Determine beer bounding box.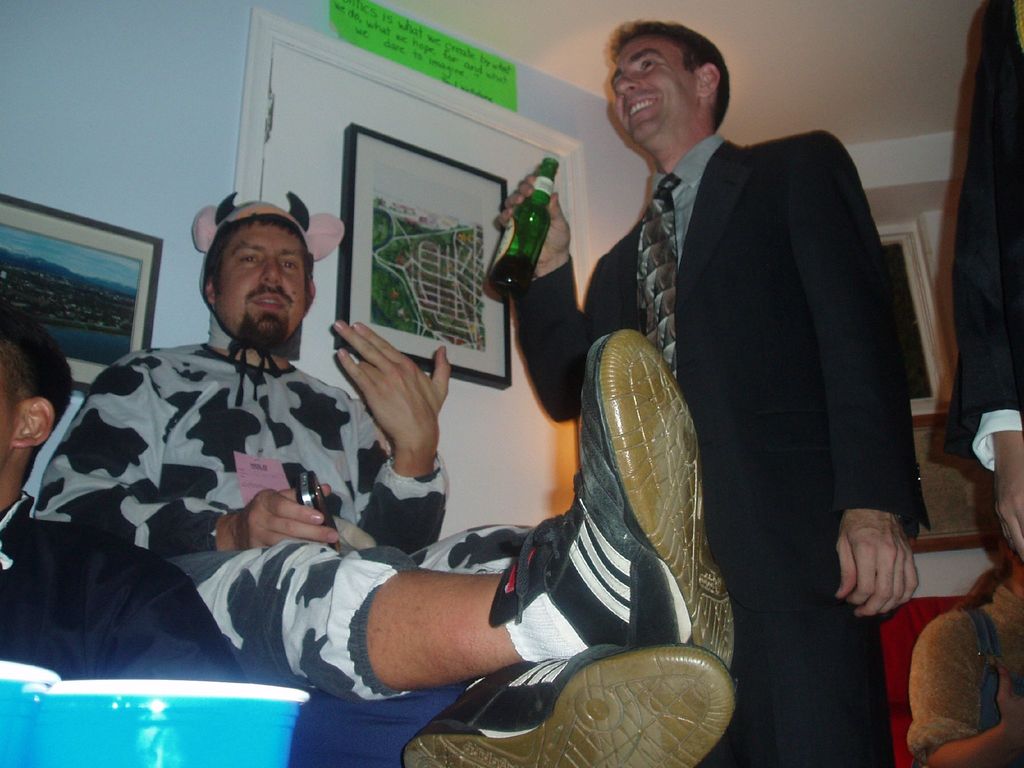
Determined: x1=490, y1=159, x2=559, y2=298.
